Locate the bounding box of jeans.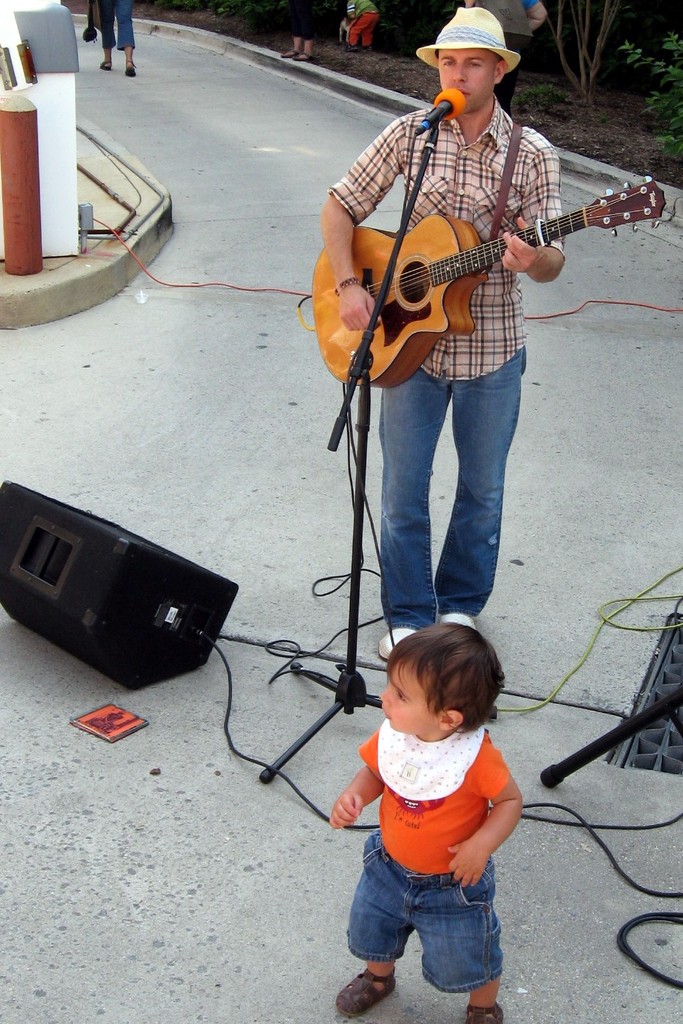
Bounding box: x1=104, y1=0, x2=136, y2=48.
